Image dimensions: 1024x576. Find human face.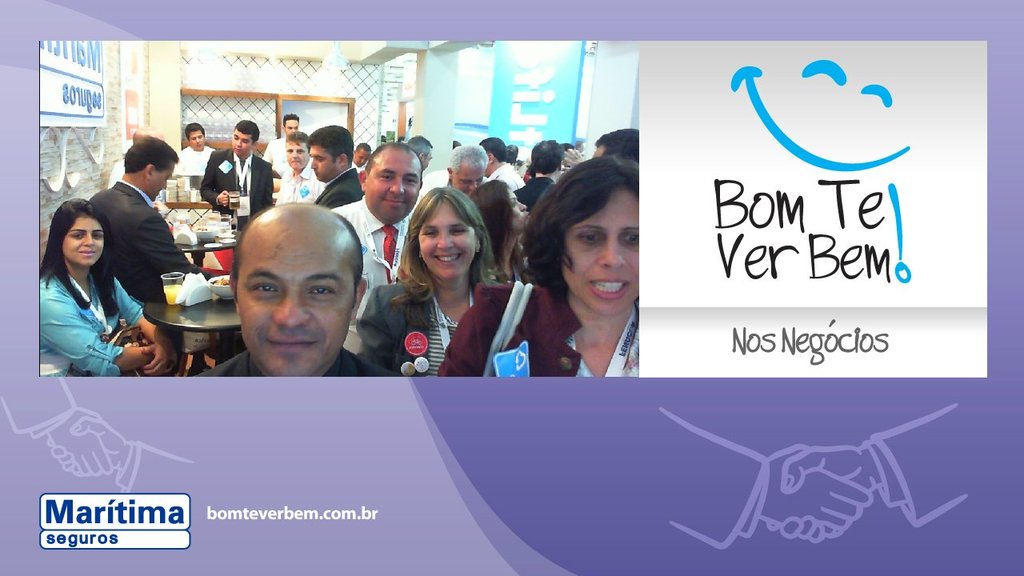
rect(562, 189, 639, 310).
